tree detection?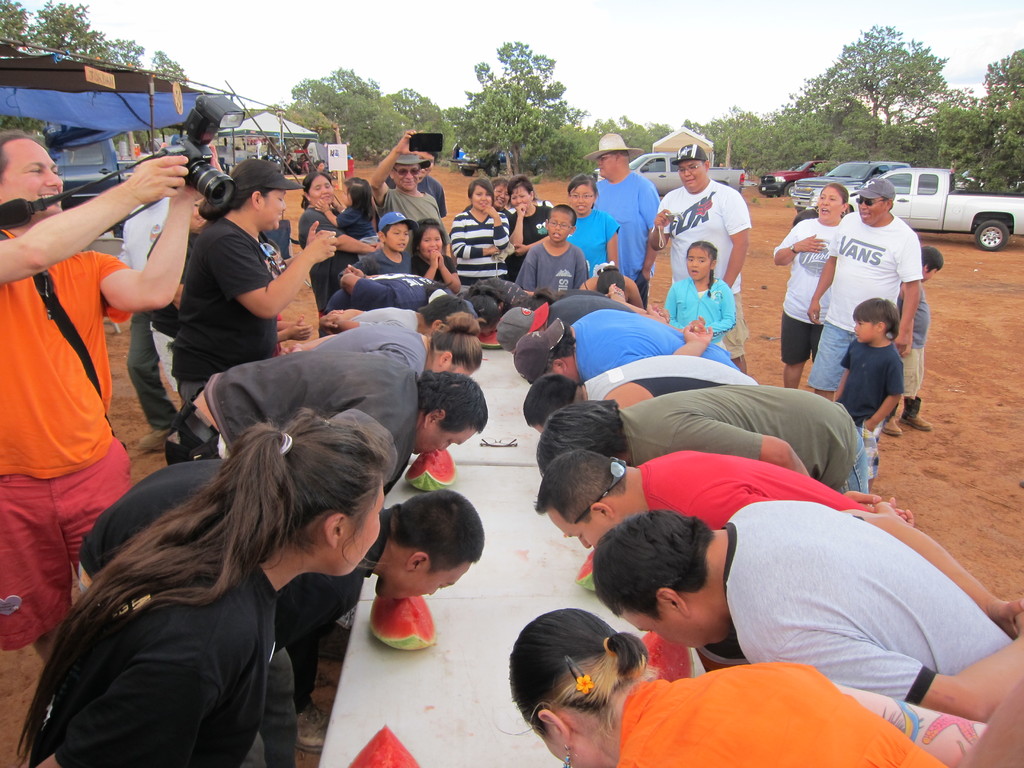
BBox(925, 94, 1023, 196)
